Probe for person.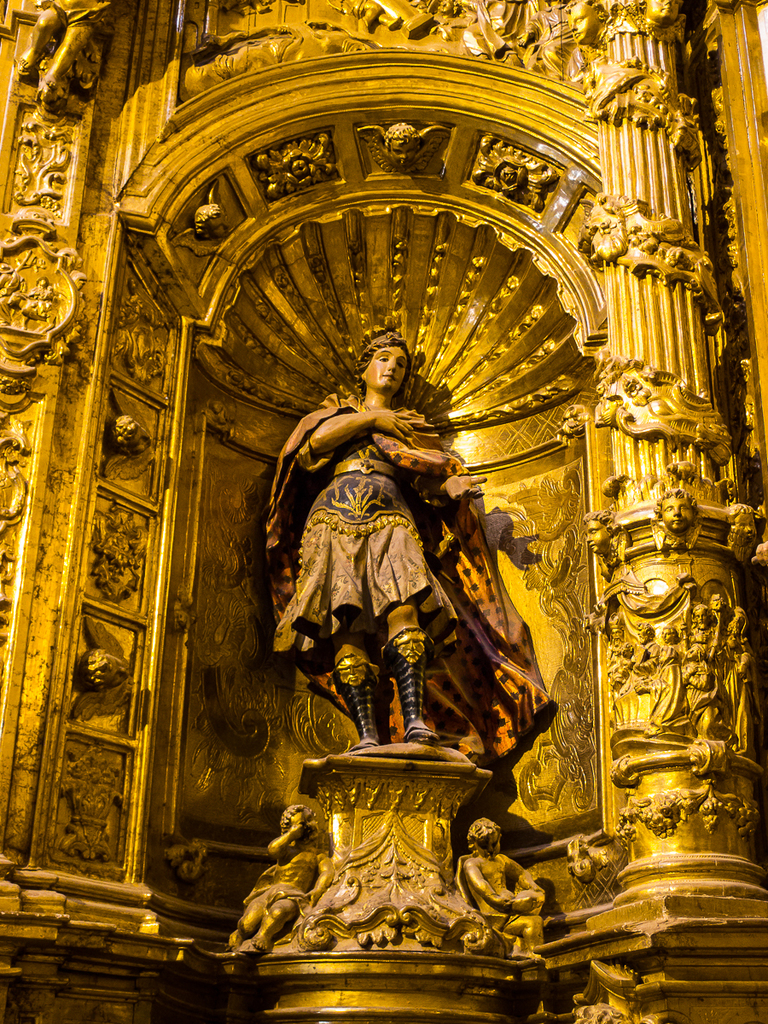
Probe result: bbox(192, 204, 227, 245).
